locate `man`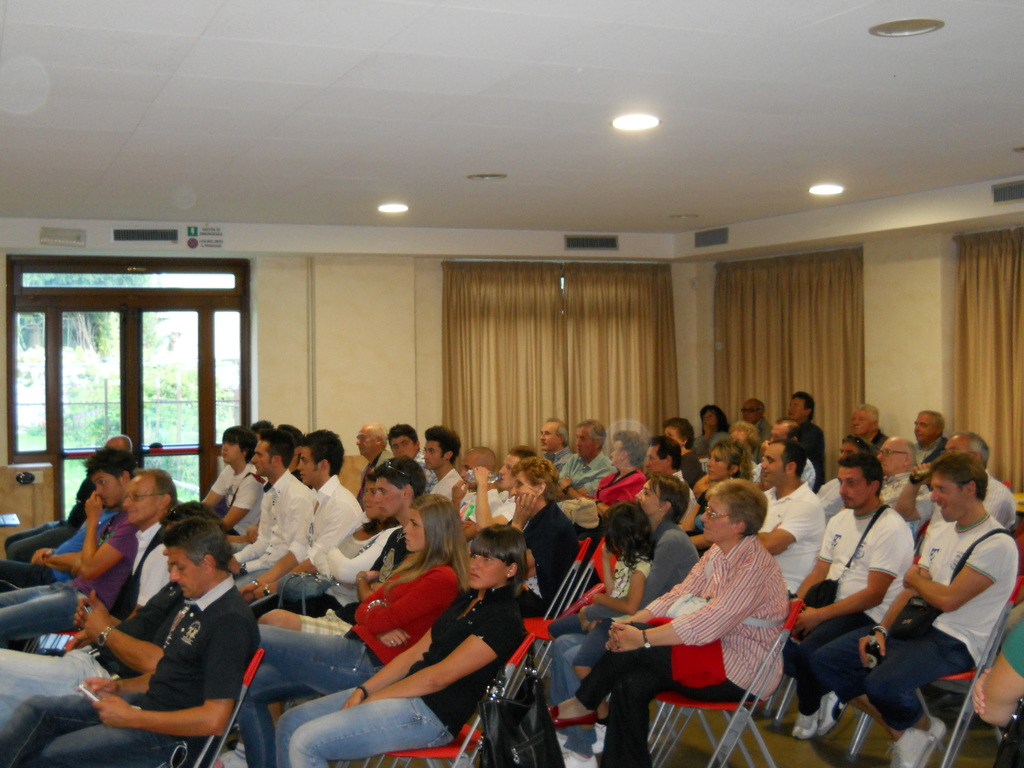
{"x1": 773, "y1": 451, "x2": 929, "y2": 739}
